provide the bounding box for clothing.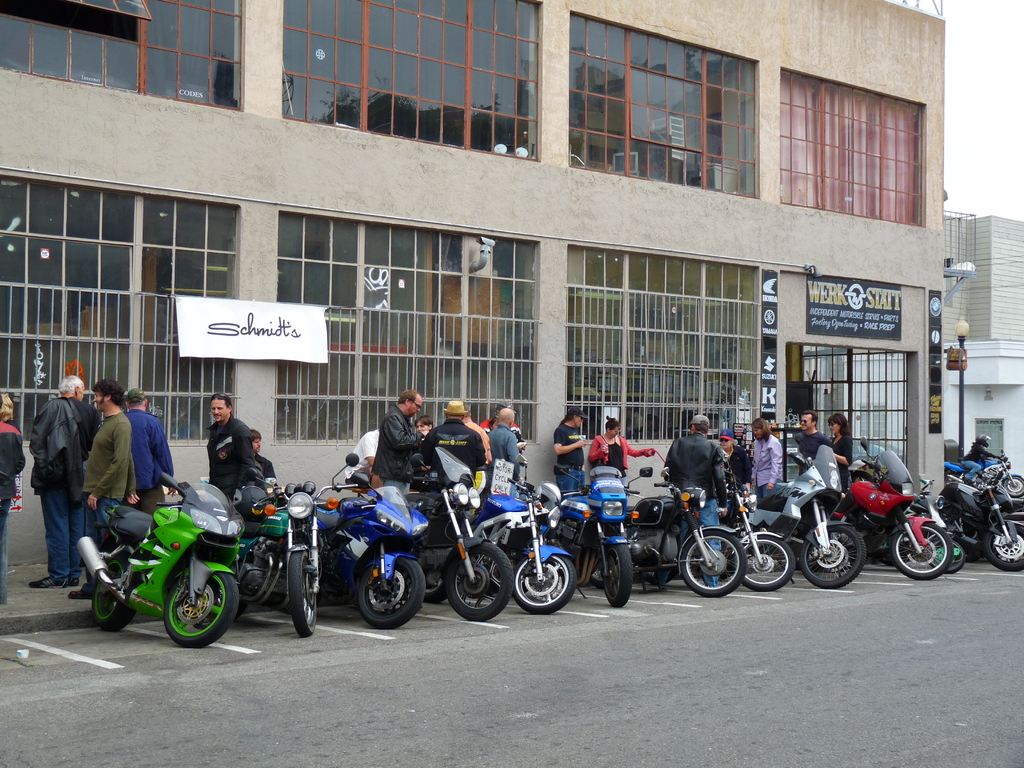
select_region(663, 430, 728, 589).
